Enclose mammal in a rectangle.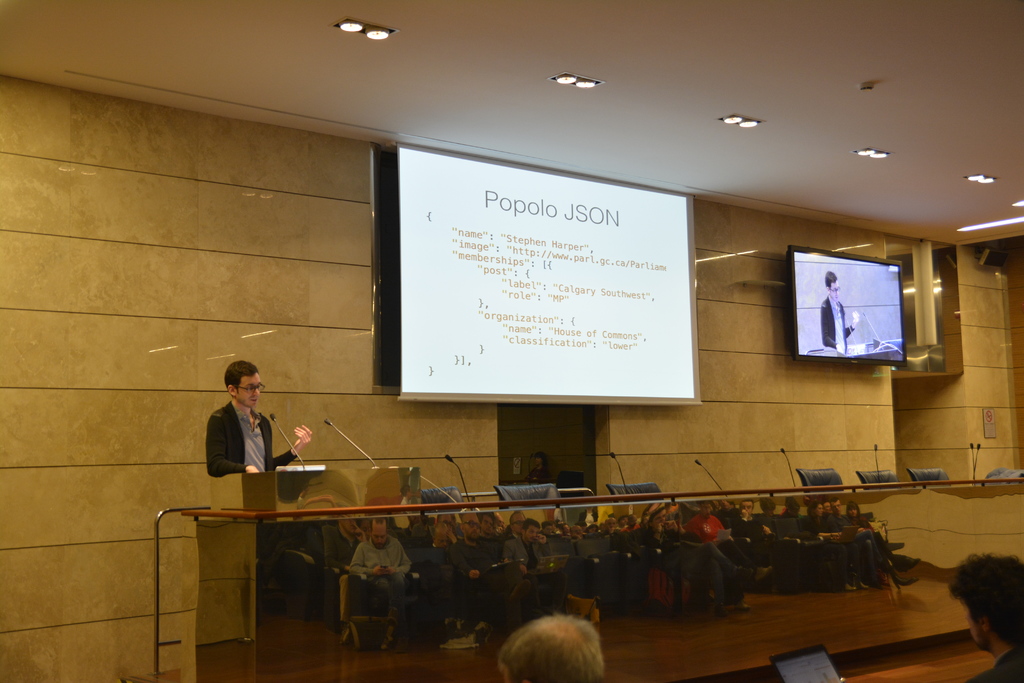
box=[212, 353, 313, 478].
